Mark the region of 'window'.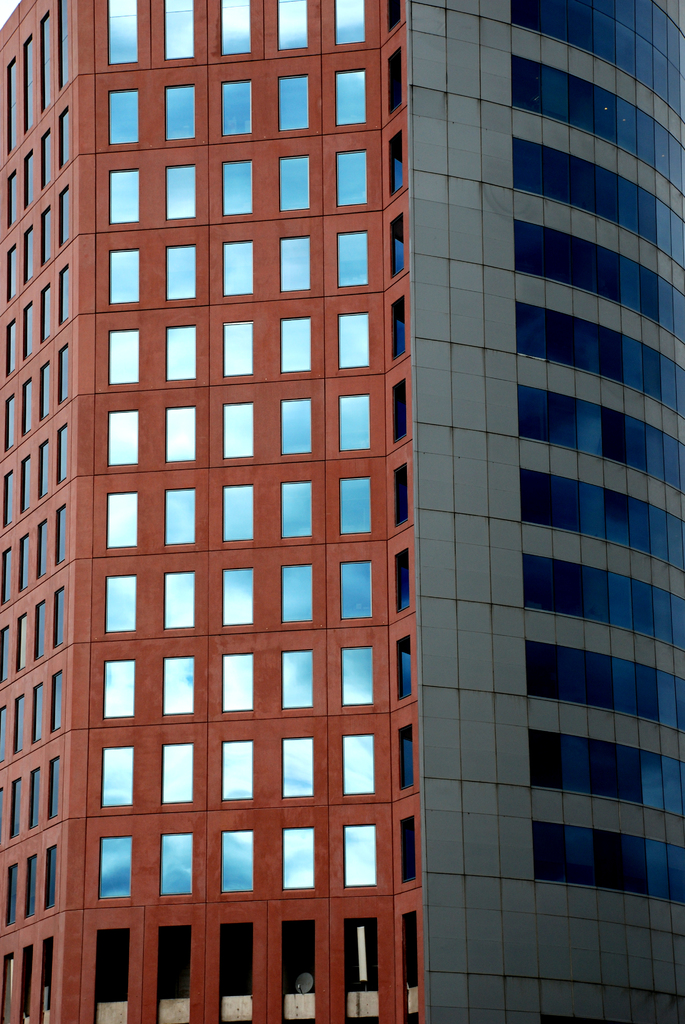
Region: Rect(106, 493, 139, 545).
